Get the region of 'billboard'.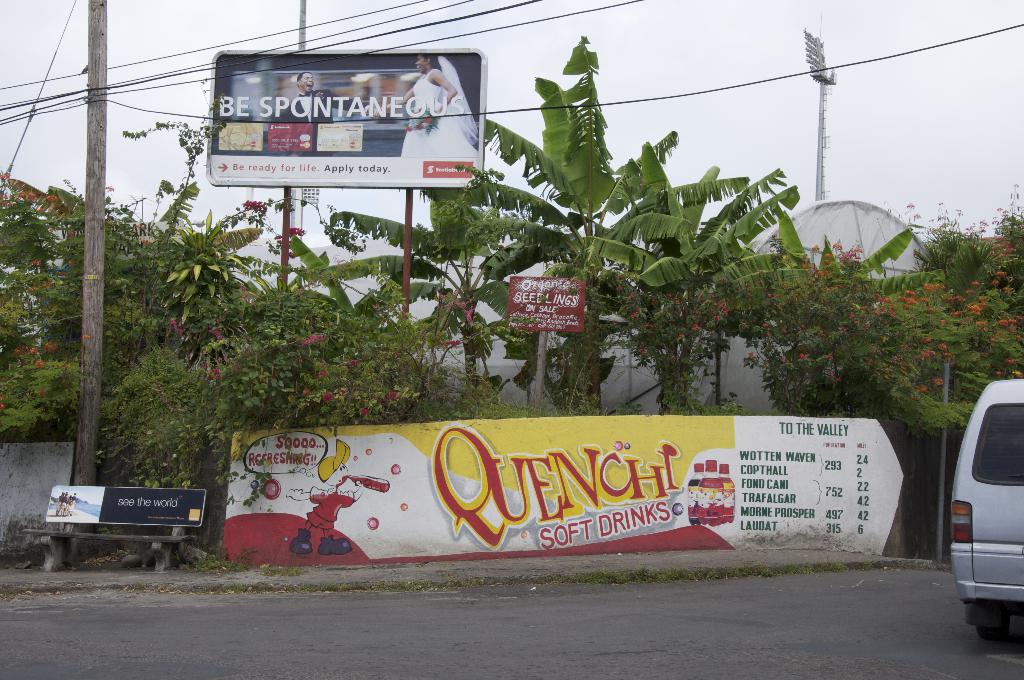
(209,50,480,184).
